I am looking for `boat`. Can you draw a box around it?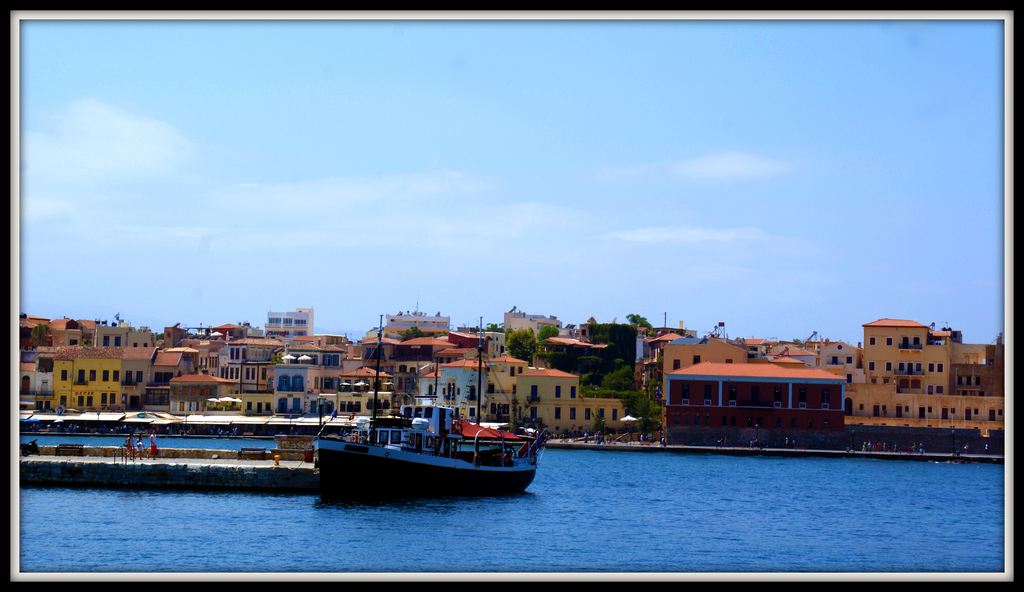
Sure, the bounding box is x1=12, y1=436, x2=324, y2=488.
